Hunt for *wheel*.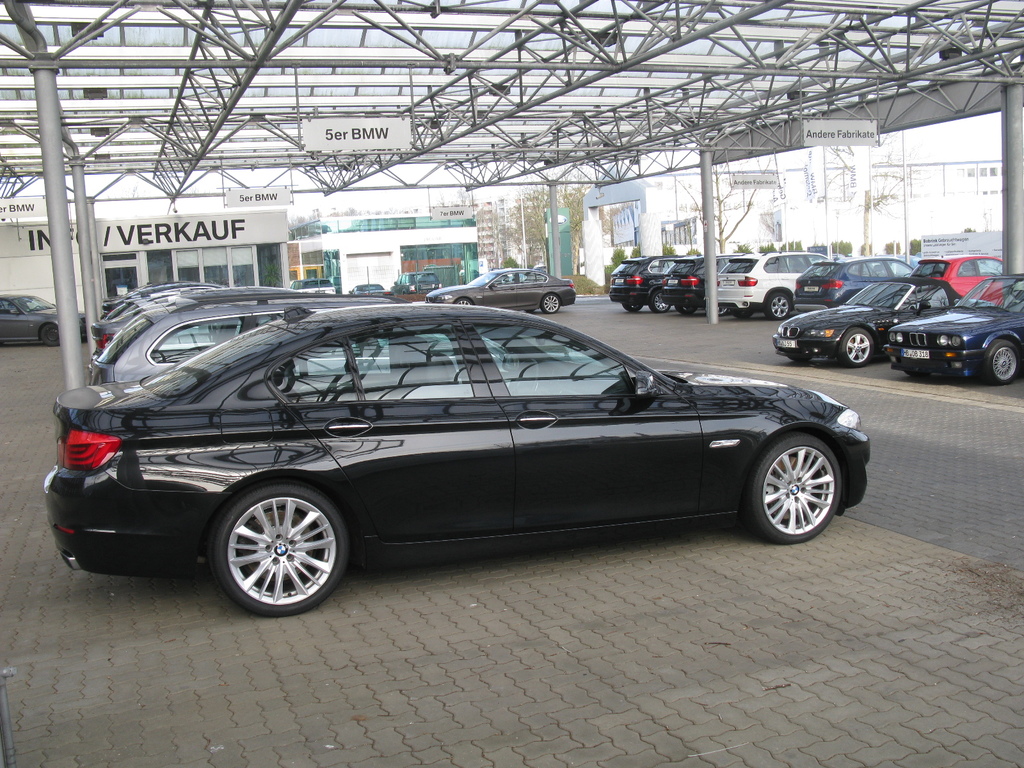
Hunted down at [left=676, top=301, right=700, bottom=317].
